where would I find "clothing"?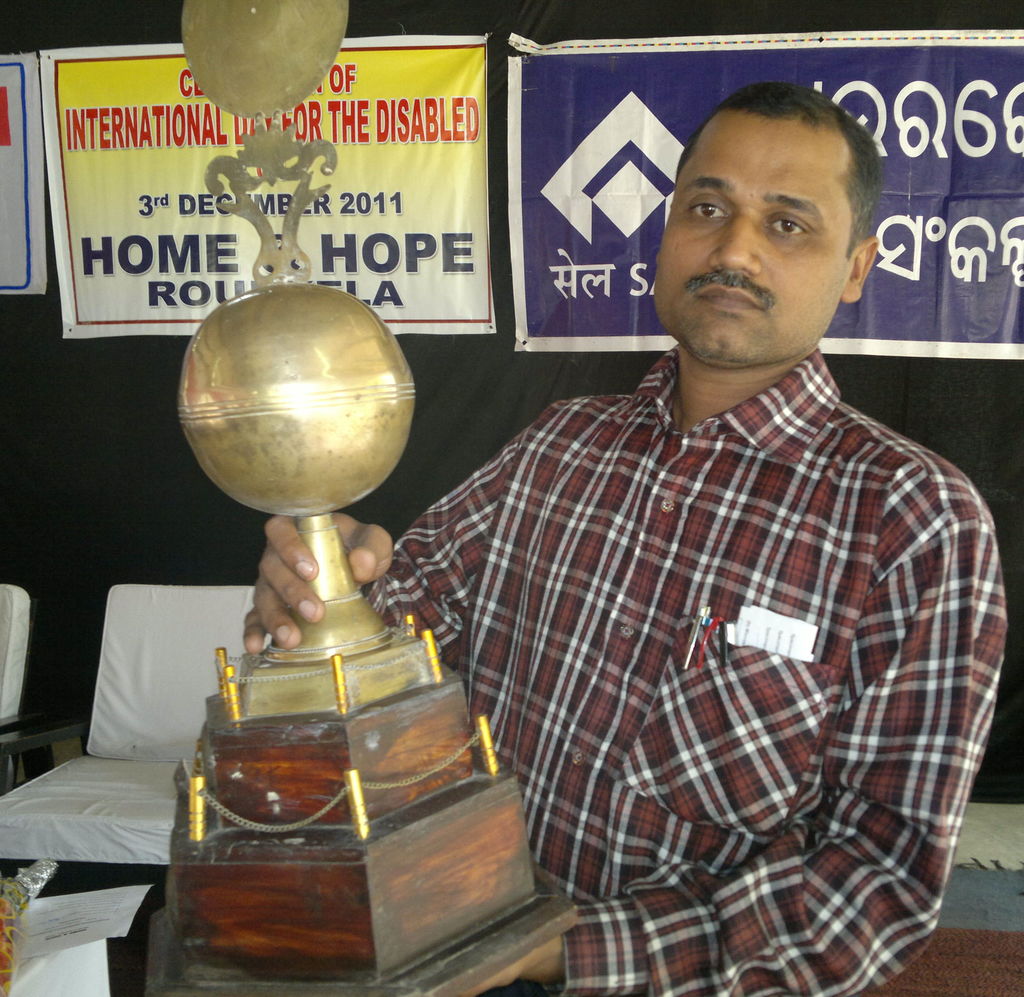
At 364,348,1023,996.
